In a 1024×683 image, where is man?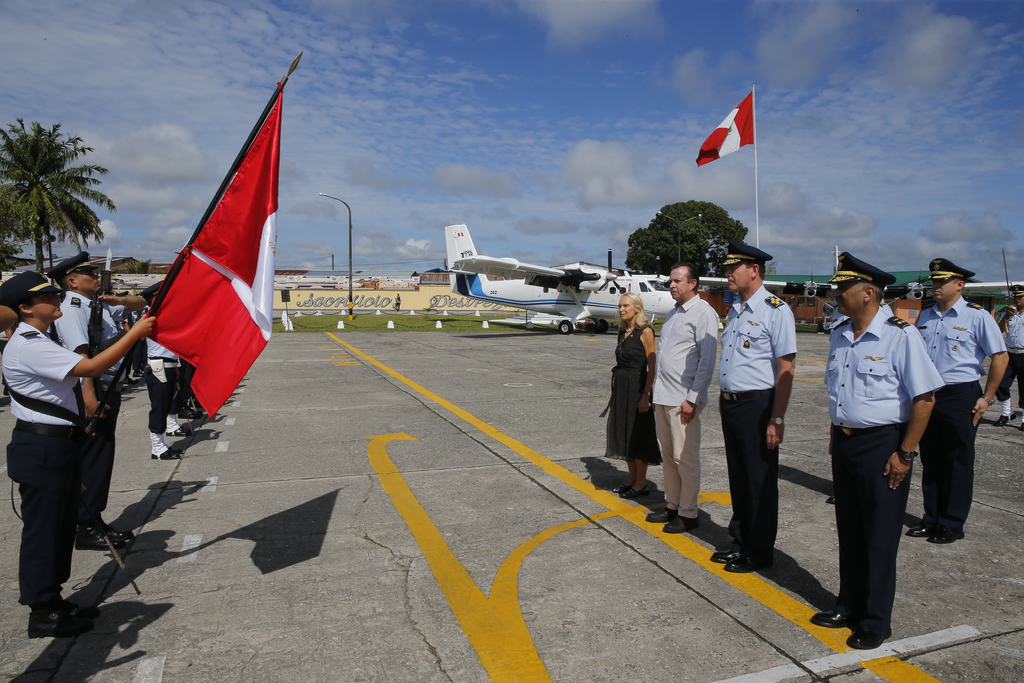
[x1=909, y1=253, x2=1006, y2=573].
